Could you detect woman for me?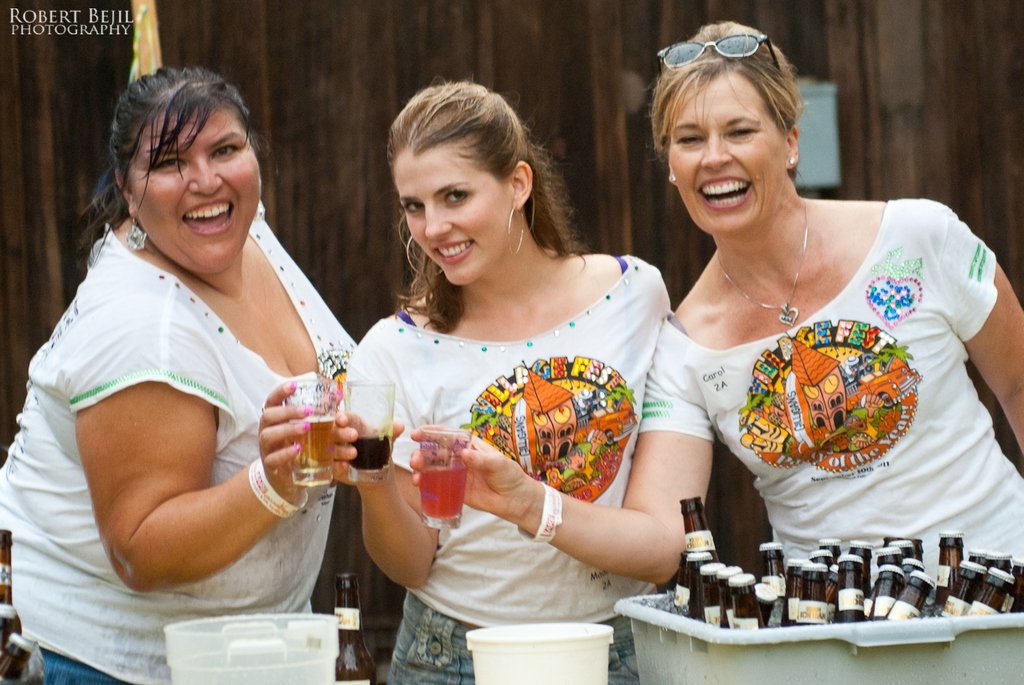
Detection result: <region>404, 20, 1023, 595</region>.
